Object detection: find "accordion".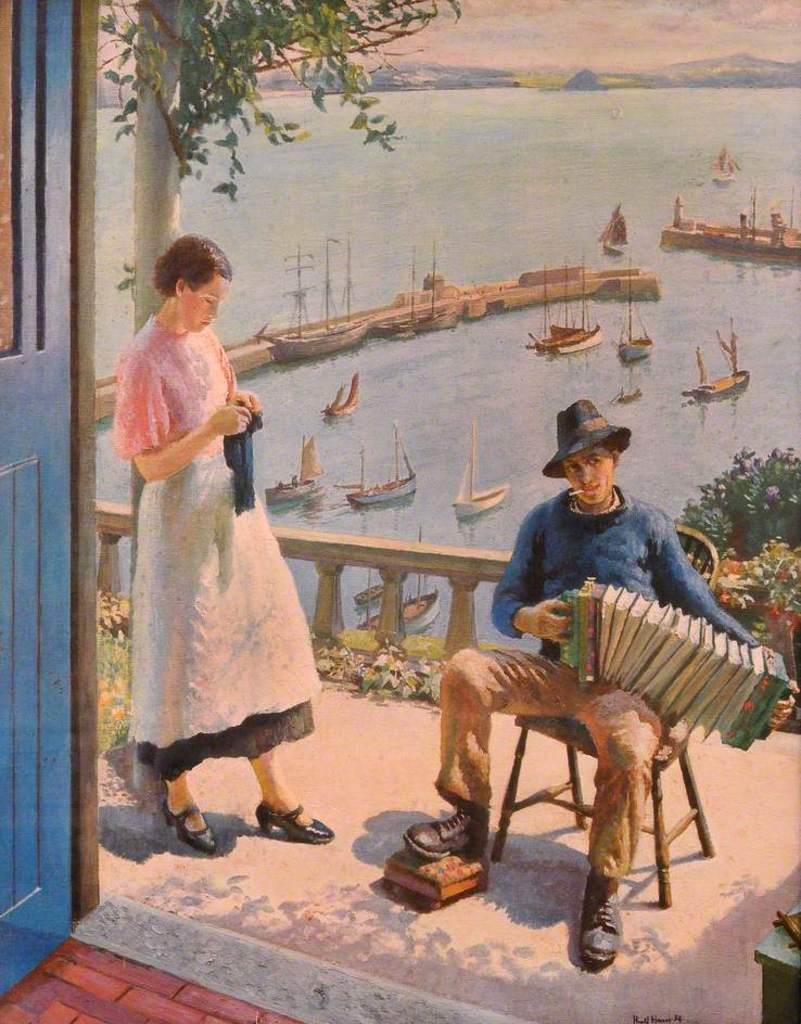
box=[517, 577, 790, 732].
